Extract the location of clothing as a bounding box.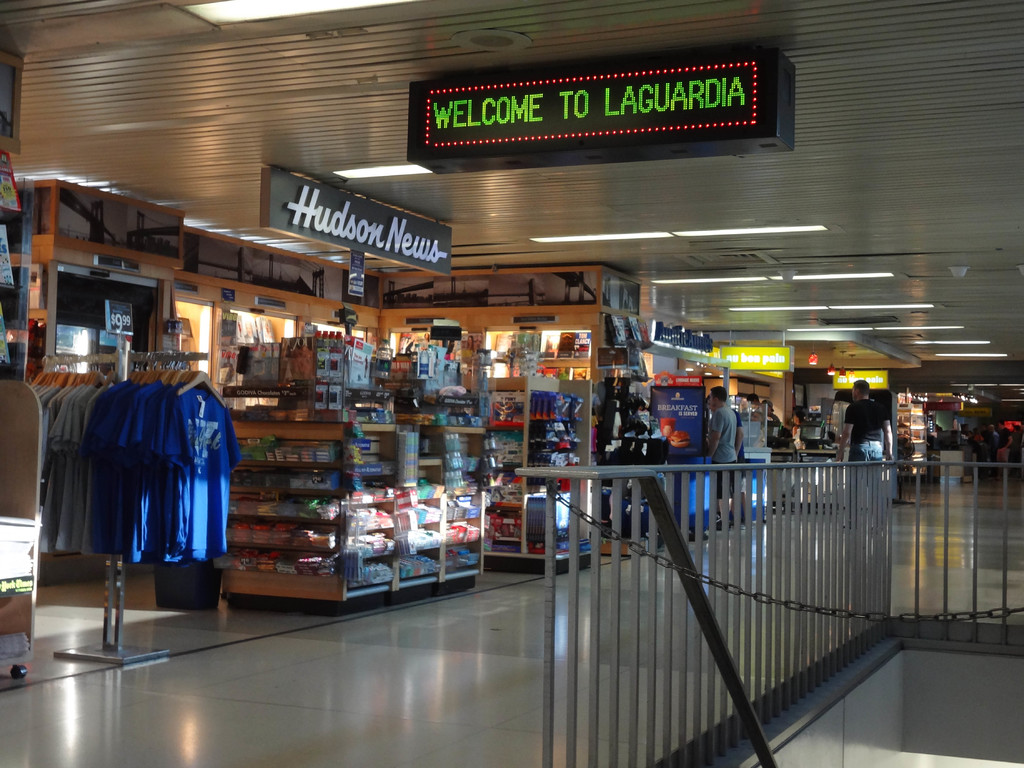
bbox=(701, 389, 765, 485).
